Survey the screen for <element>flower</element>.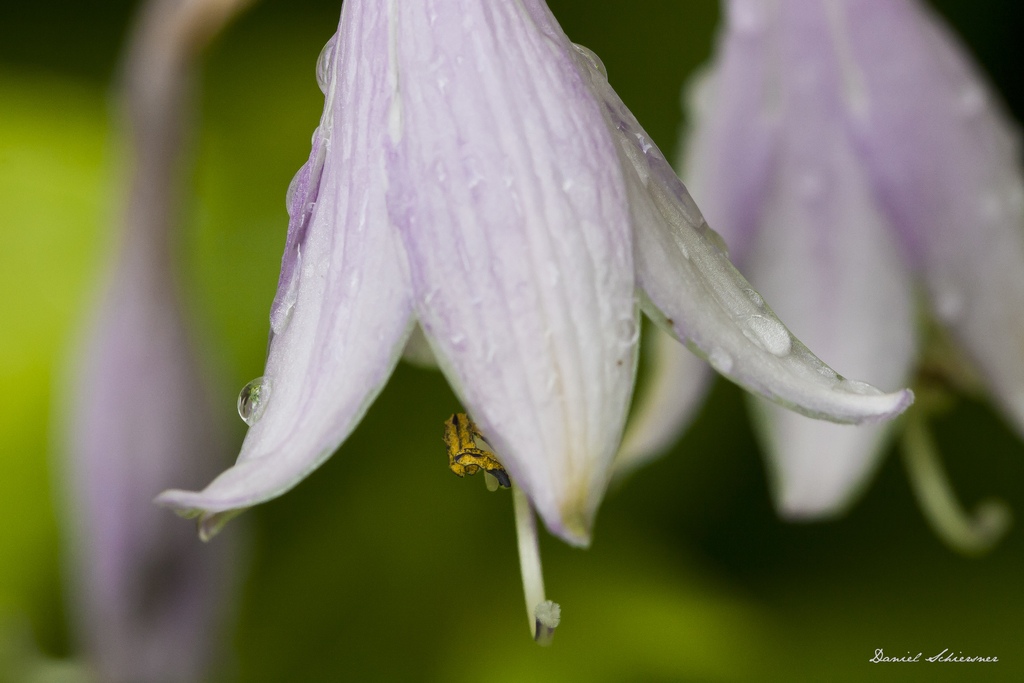
Survey found: l=153, t=0, r=916, b=646.
